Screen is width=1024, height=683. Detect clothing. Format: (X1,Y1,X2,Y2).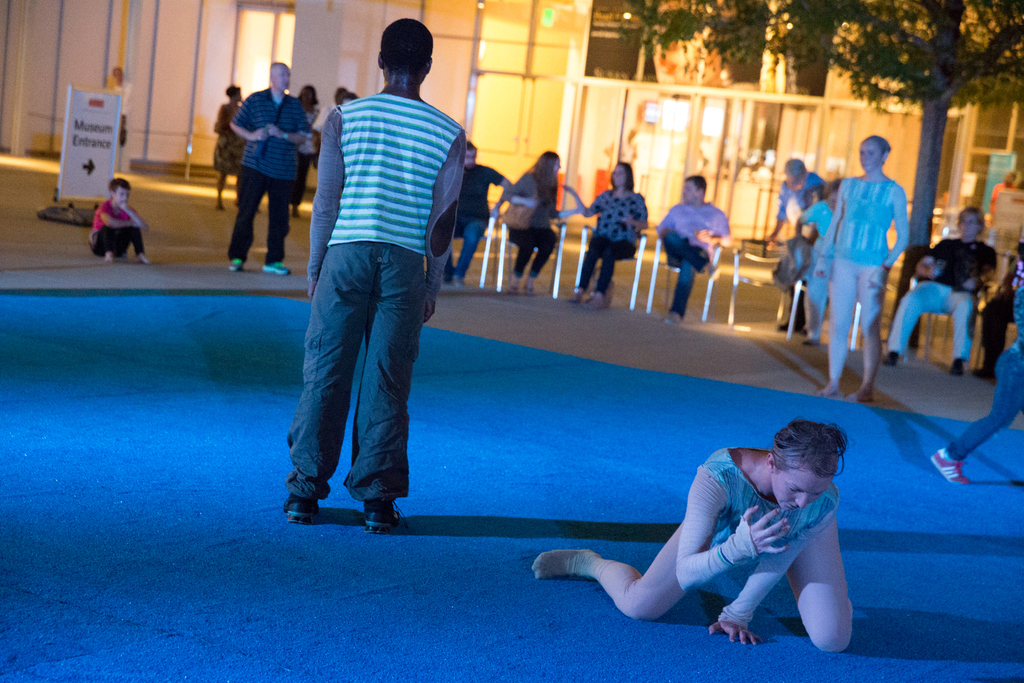
(884,236,997,357).
